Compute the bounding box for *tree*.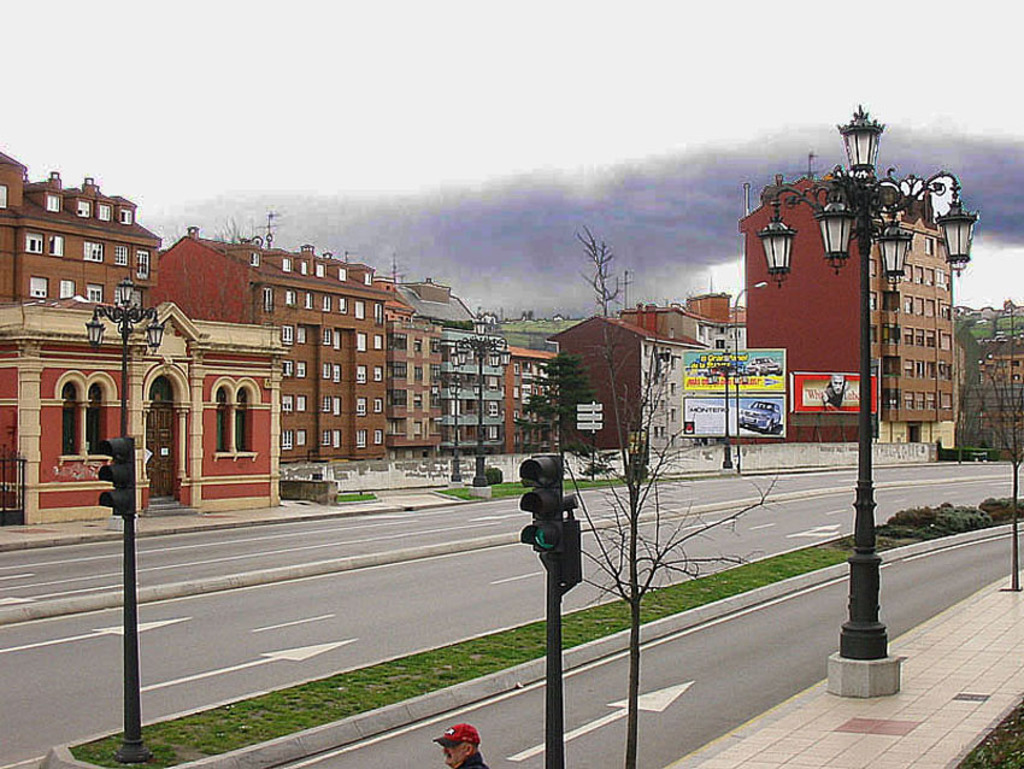
(518,346,589,458).
